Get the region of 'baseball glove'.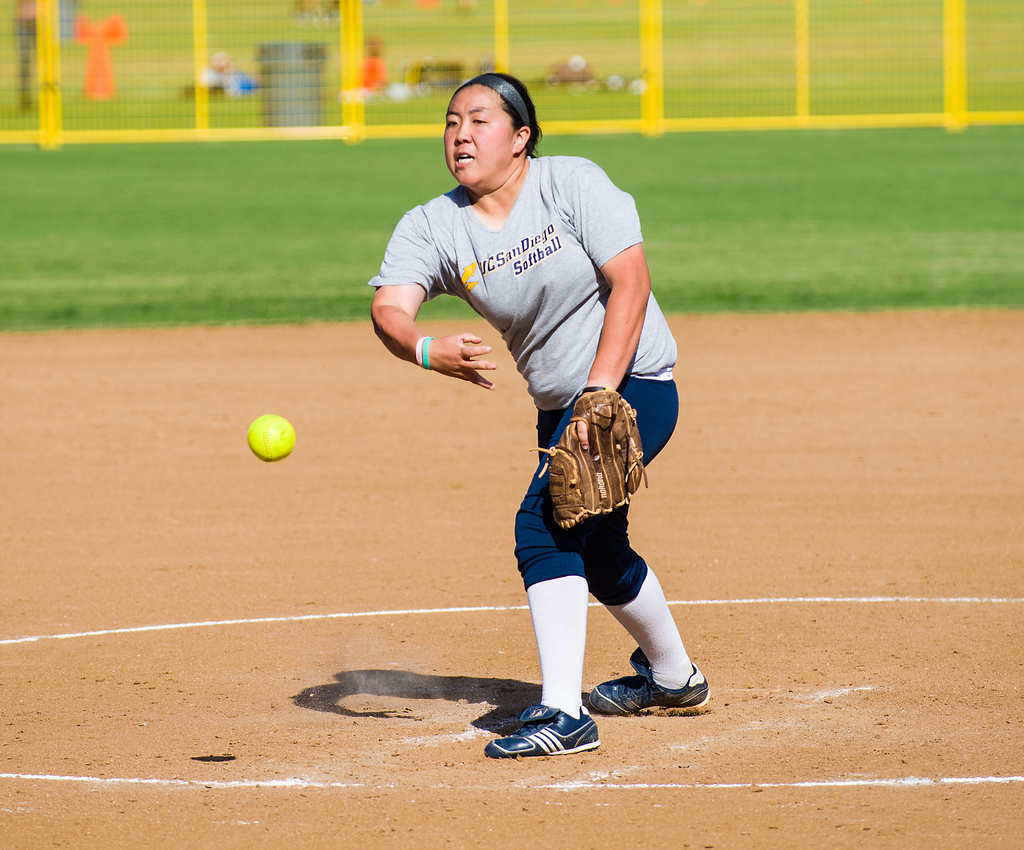
[x1=534, y1=389, x2=646, y2=531].
